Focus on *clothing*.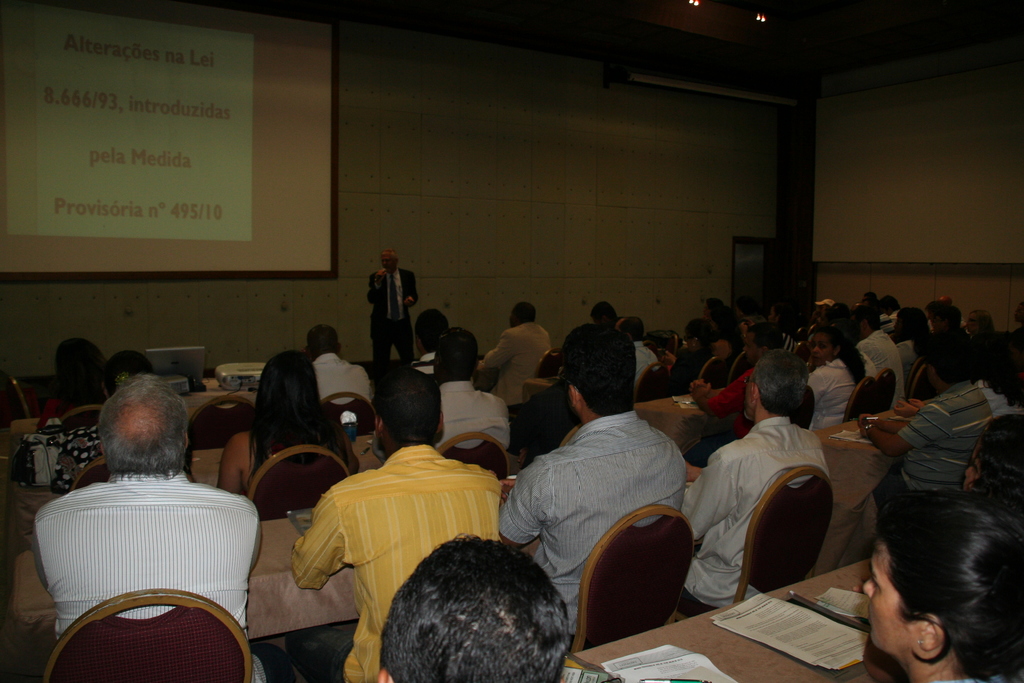
Focused at [633,340,660,383].
